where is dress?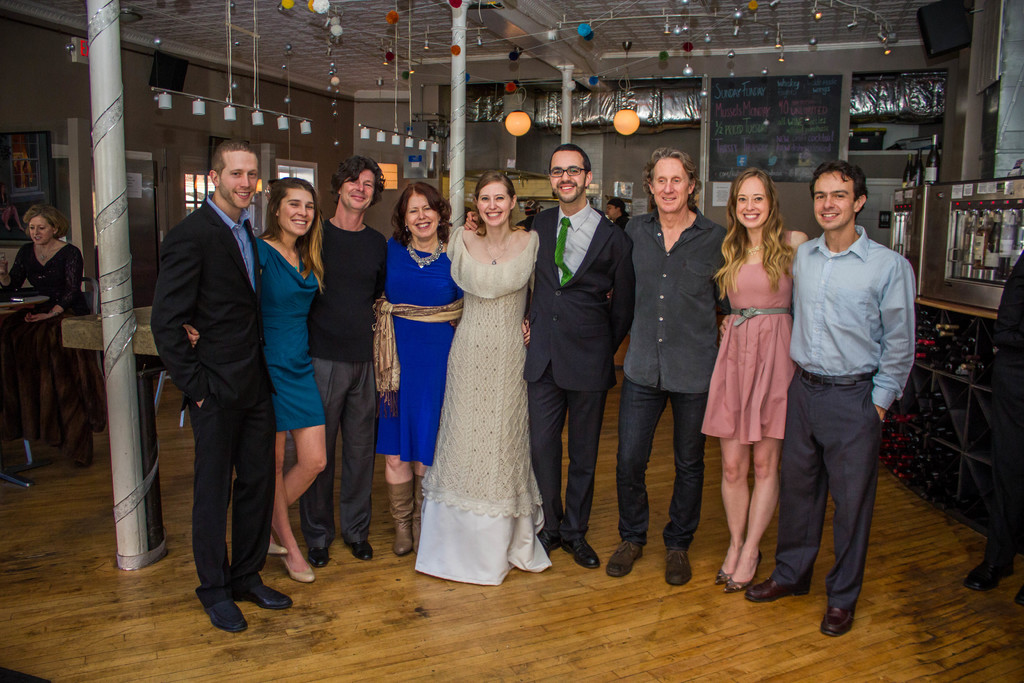
367 233 488 465.
